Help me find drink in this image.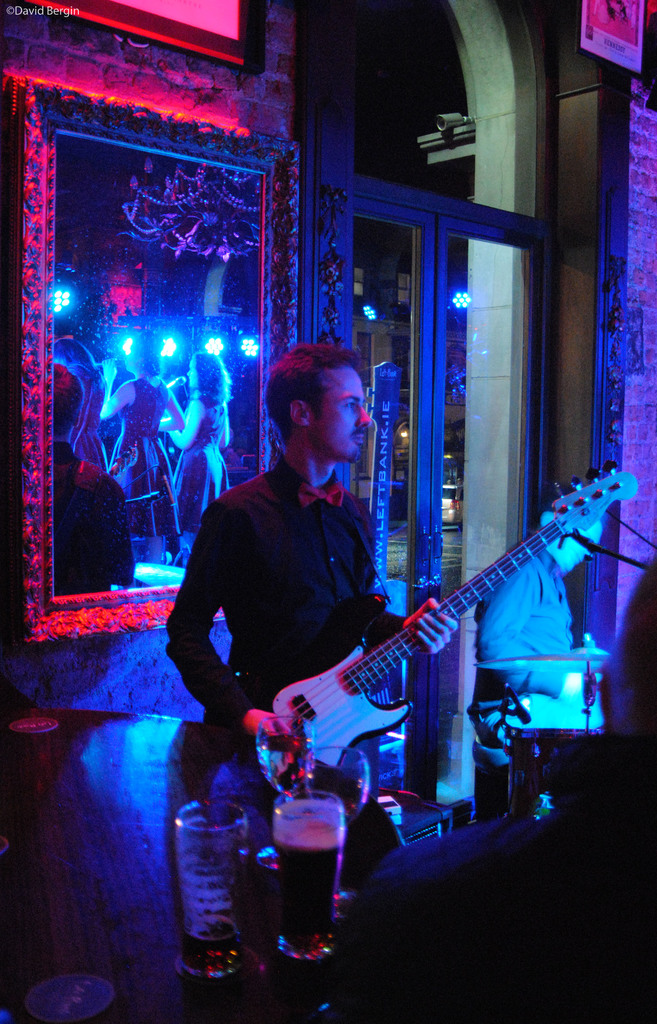
Found it: 184 908 250 975.
